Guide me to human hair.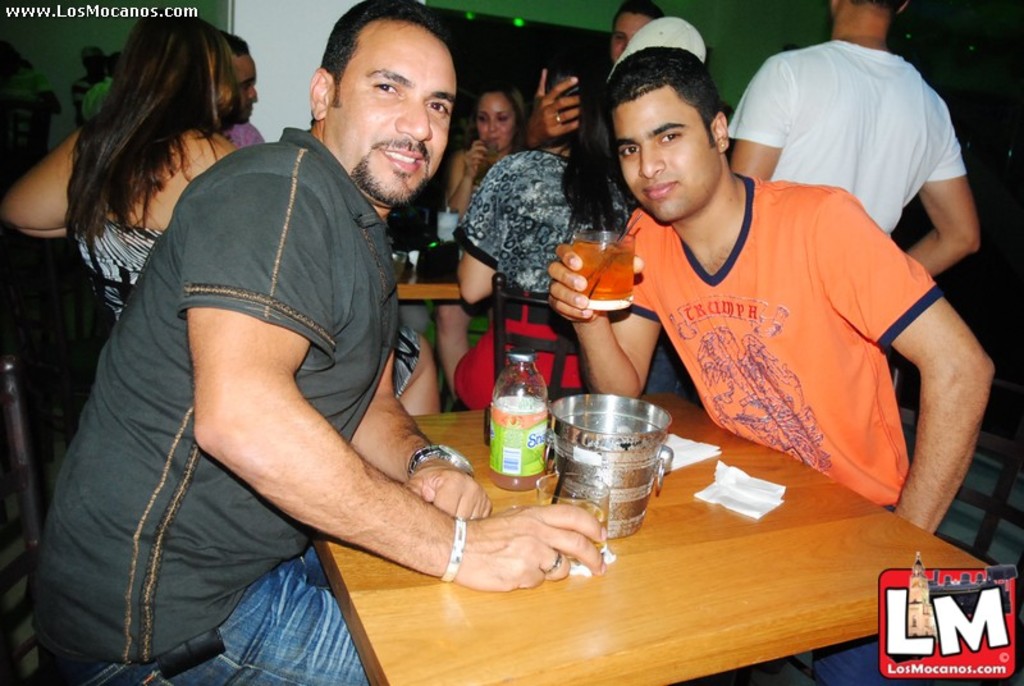
Guidance: bbox=(541, 61, 618, 228).
